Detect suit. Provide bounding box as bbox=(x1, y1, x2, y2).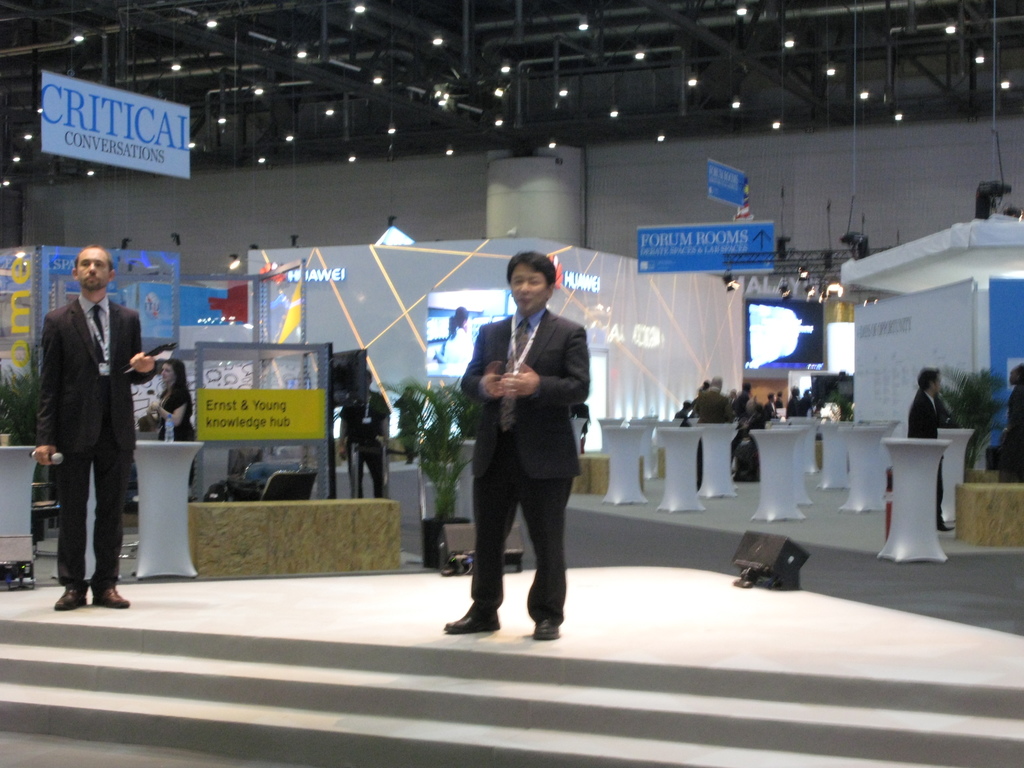
bbox=(994, 389, 1023, 481).
